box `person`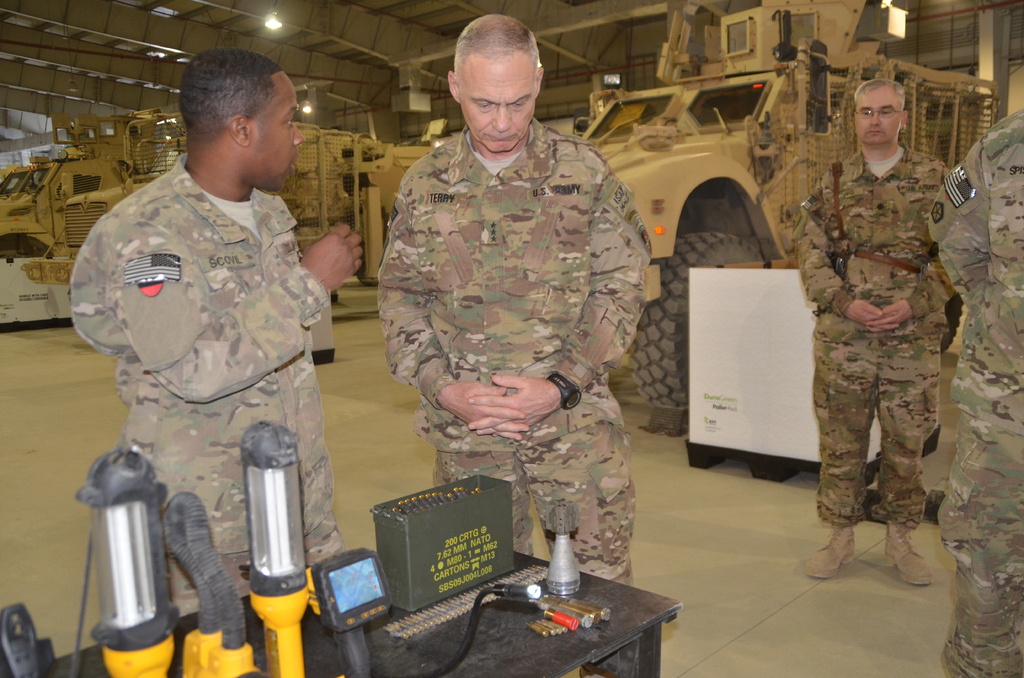
[922,101,1023,677]
